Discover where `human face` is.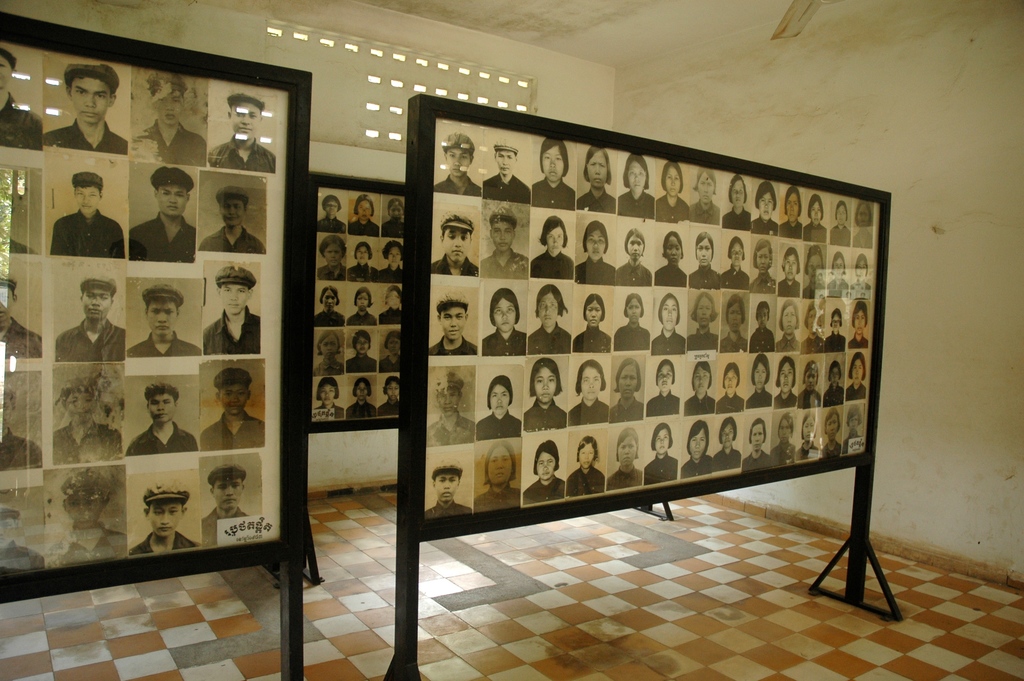
Discovered at [385, 334, 403, 354].
